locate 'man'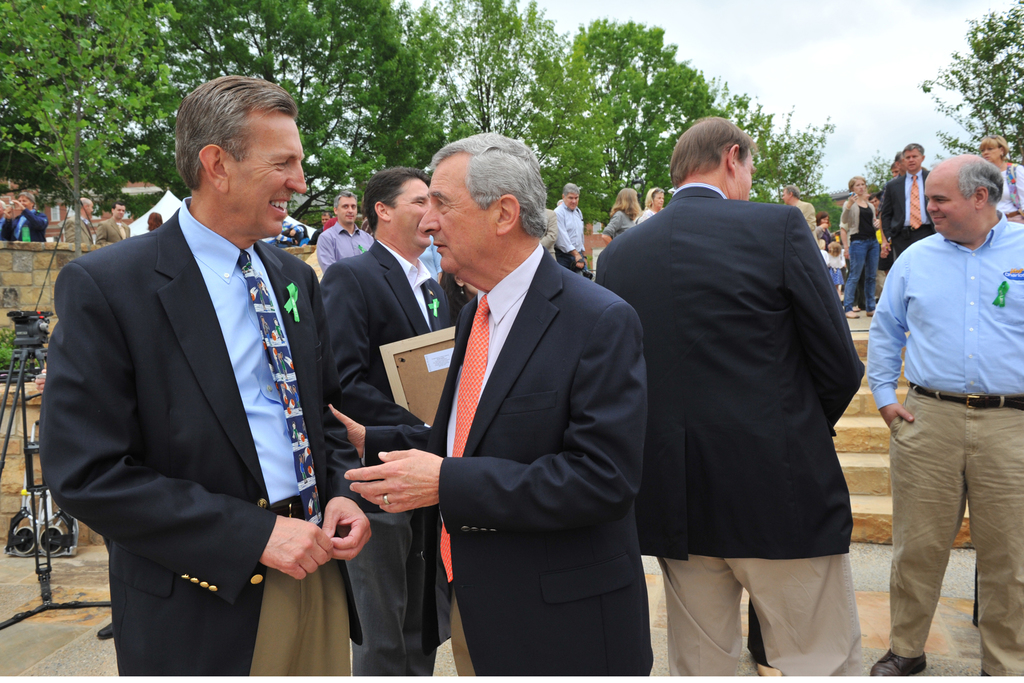
[x1=881, y1=142, x2=936, y2=268]
